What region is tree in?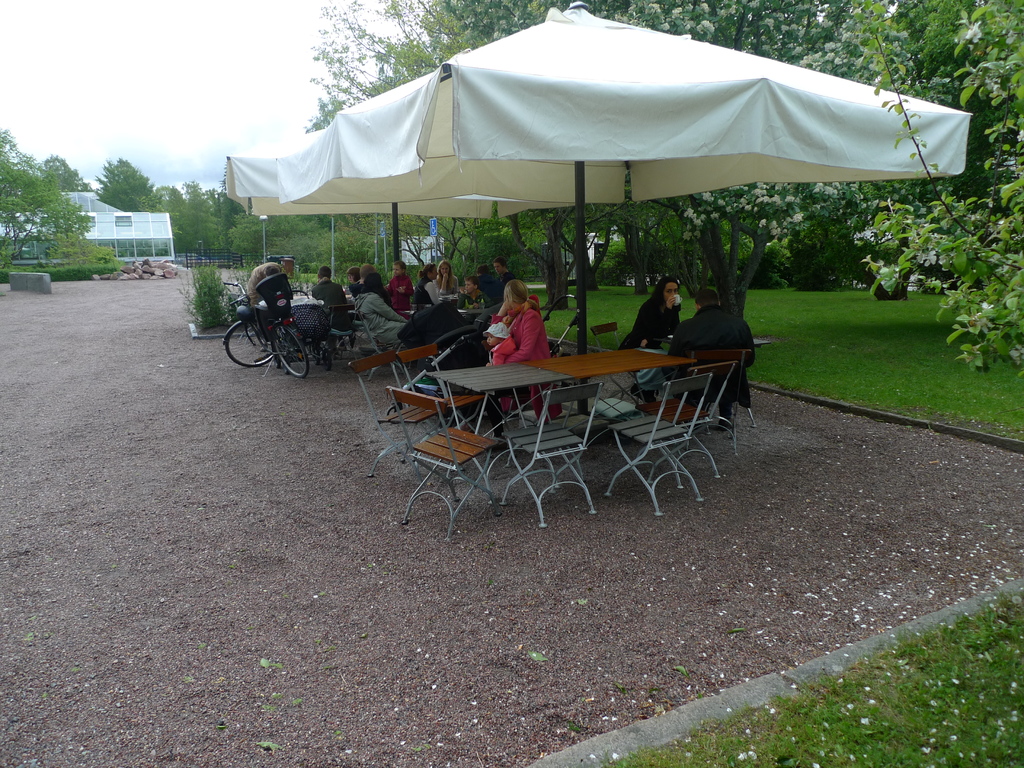
x1=6, y1=134, x2=93, y2=278.
